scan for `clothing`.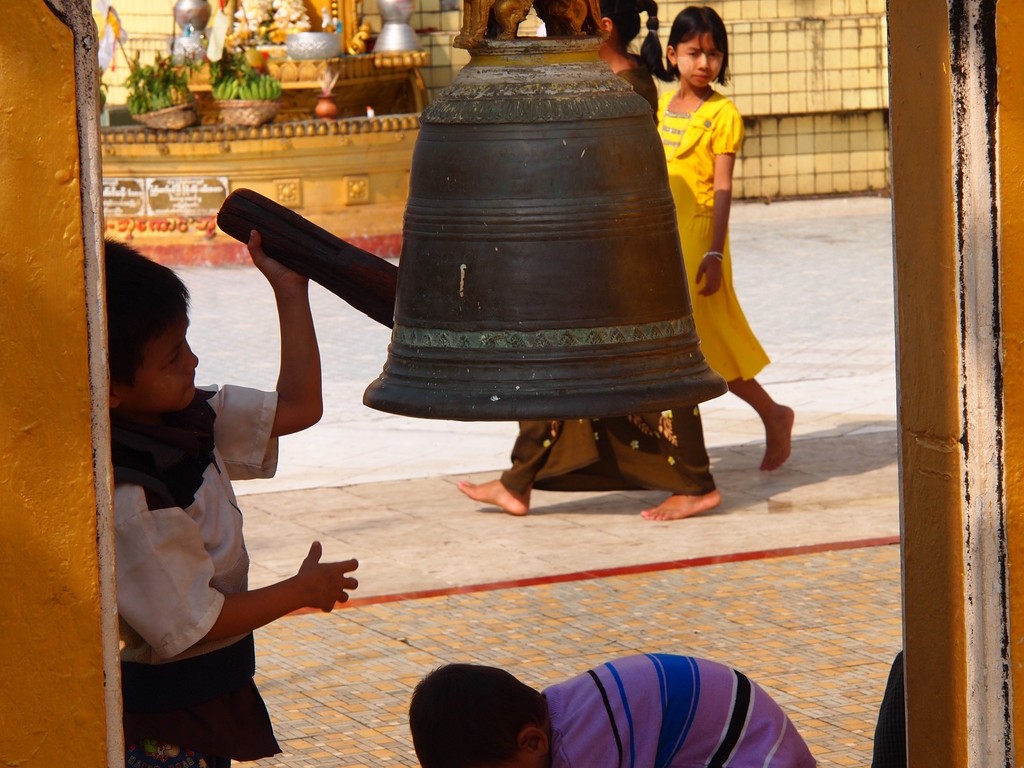
Scan result: BBox(542, 653, 816, 767).
